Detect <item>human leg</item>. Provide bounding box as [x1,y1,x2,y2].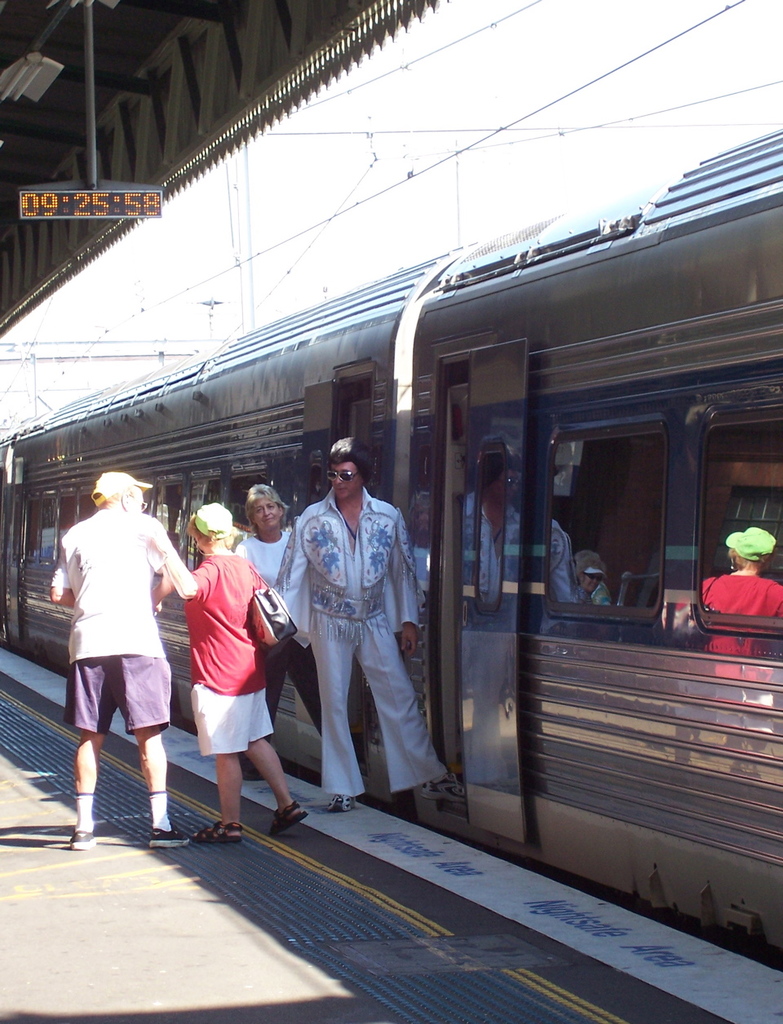
[351,616,445,826].
